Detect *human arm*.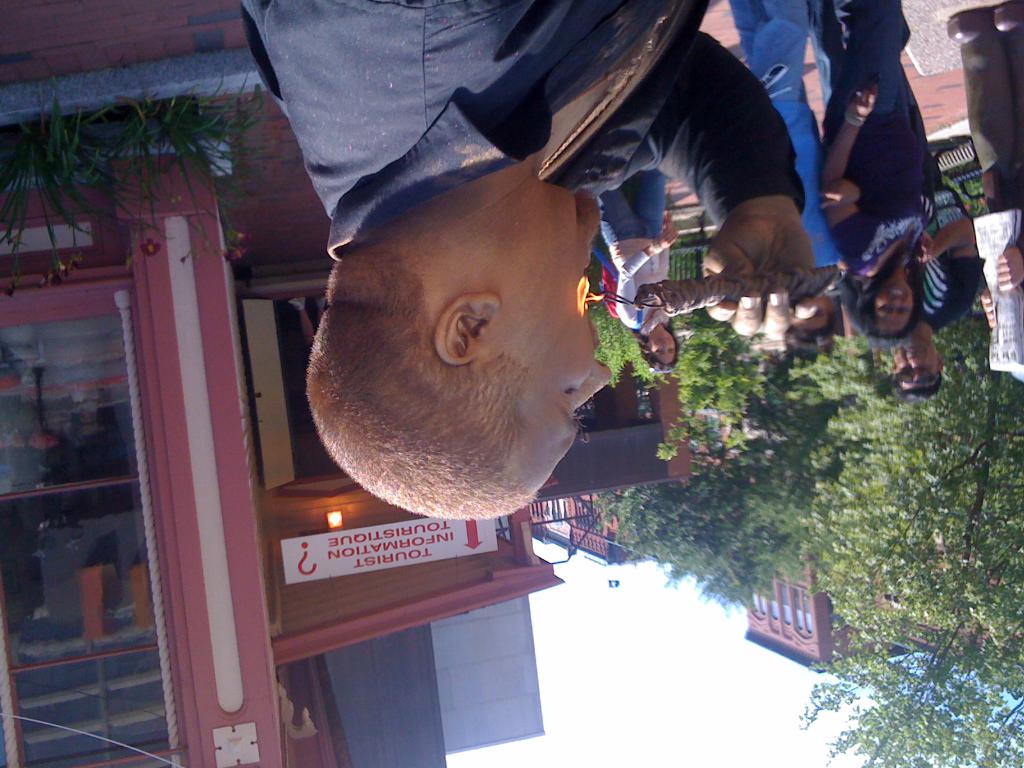
Detected at [left=643, top=28, right=803, bottom=337].
